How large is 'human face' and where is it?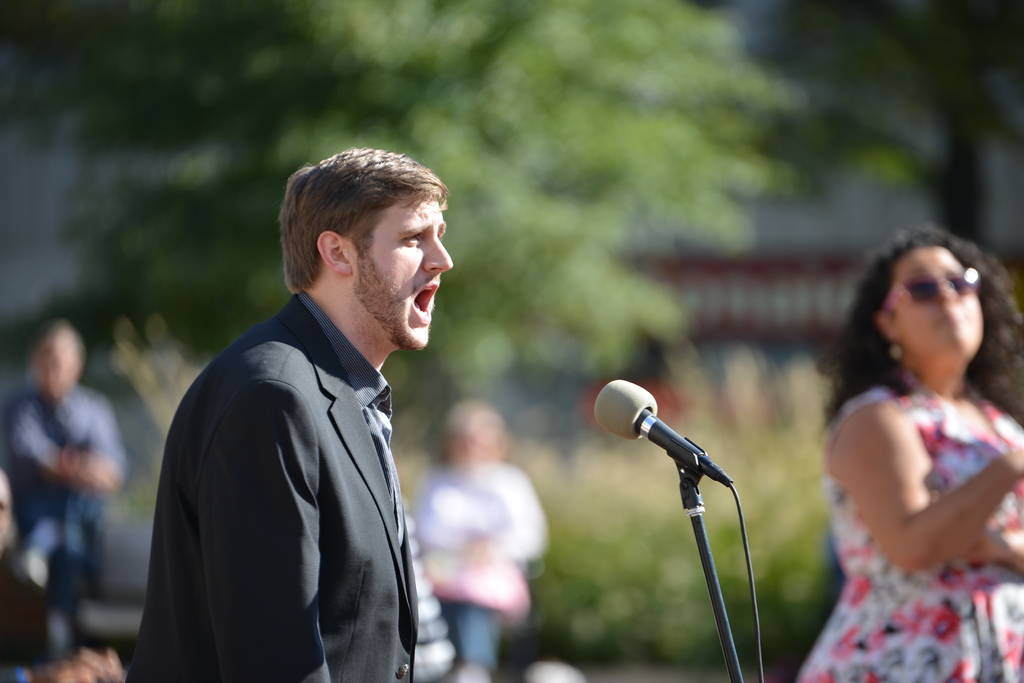
Bounding box: 351 192 453 345.
